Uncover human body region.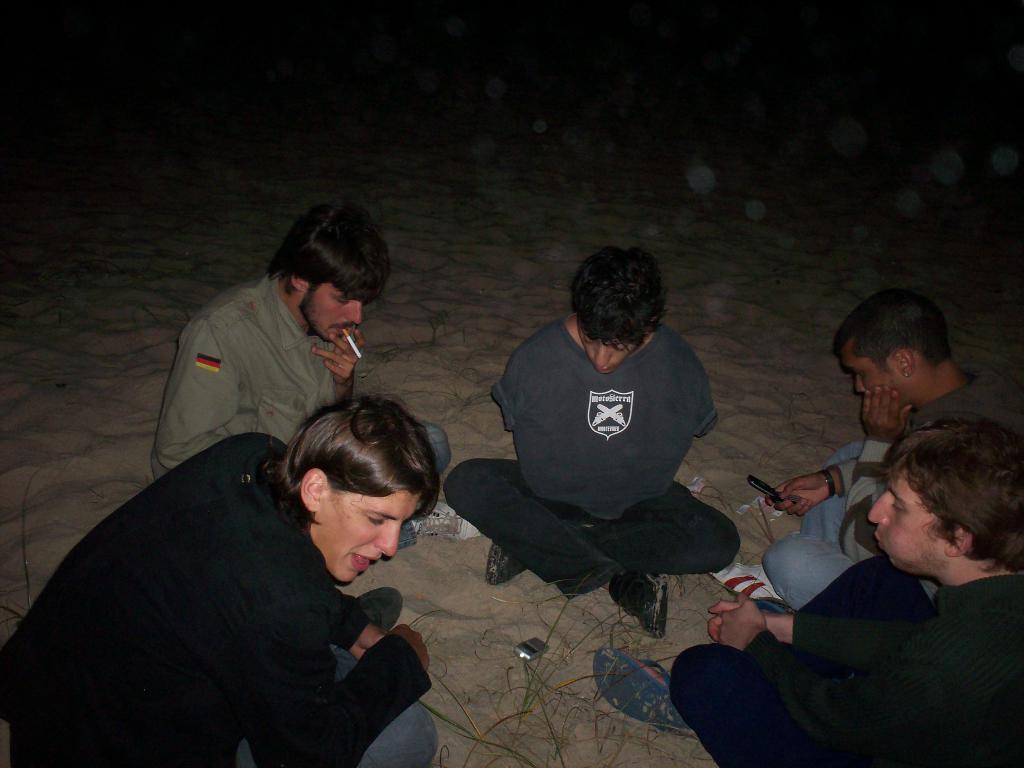
Uncovered: (158, 267, 476, 569).
